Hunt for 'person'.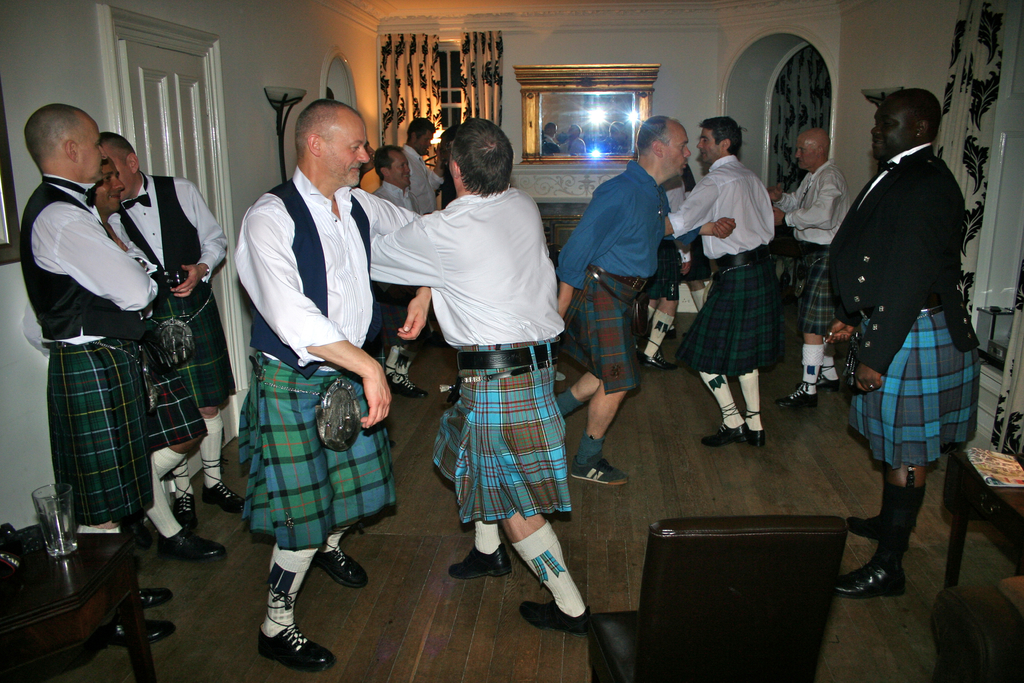
Hunted down at [left=397, top=121, right=447, bottom=224].
